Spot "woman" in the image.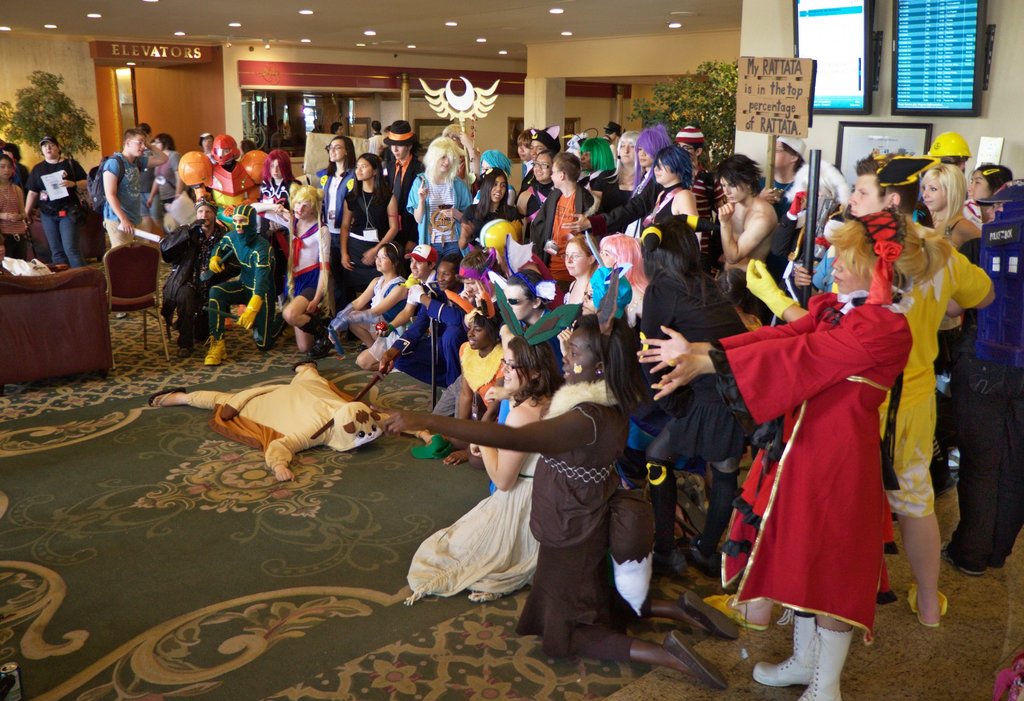
"woman" found at select_region(557, 236, 607, 307).
